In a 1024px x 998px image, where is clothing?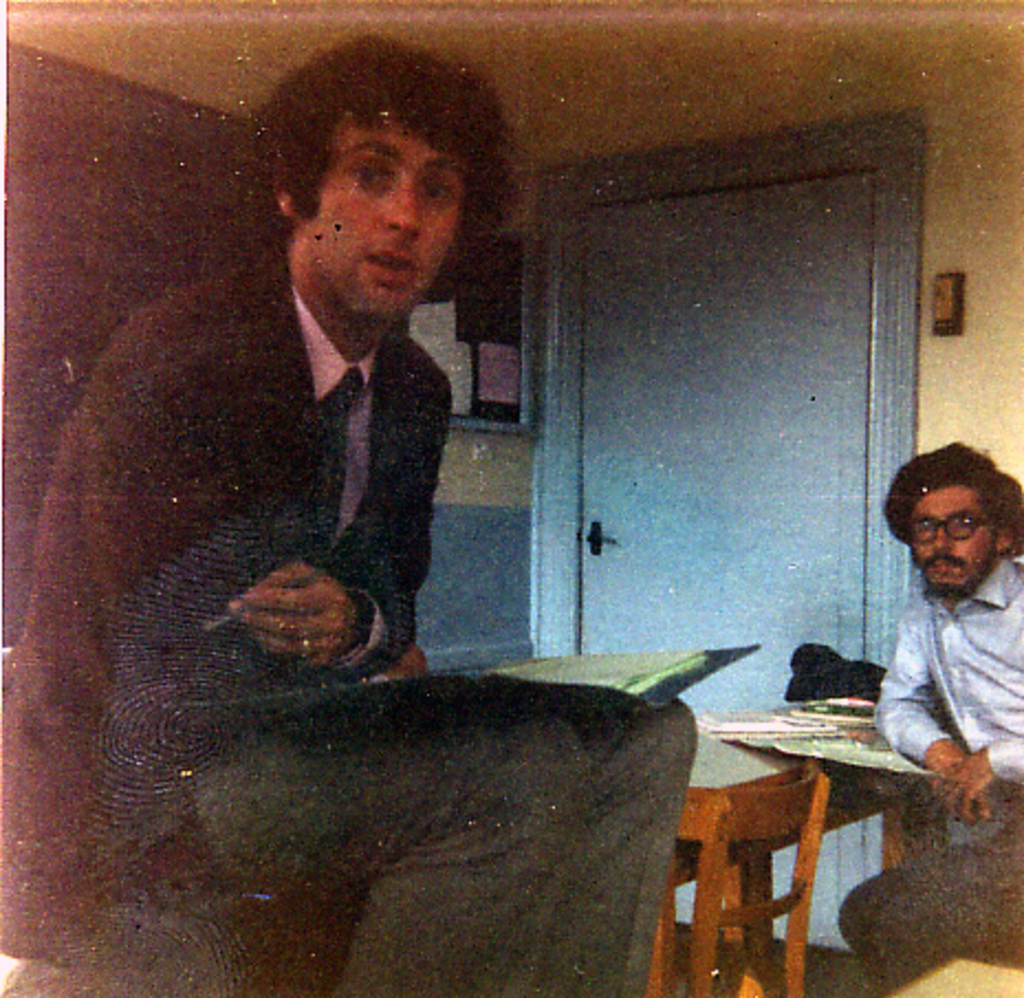
<region>839, 773, 1022, 974</region>.
